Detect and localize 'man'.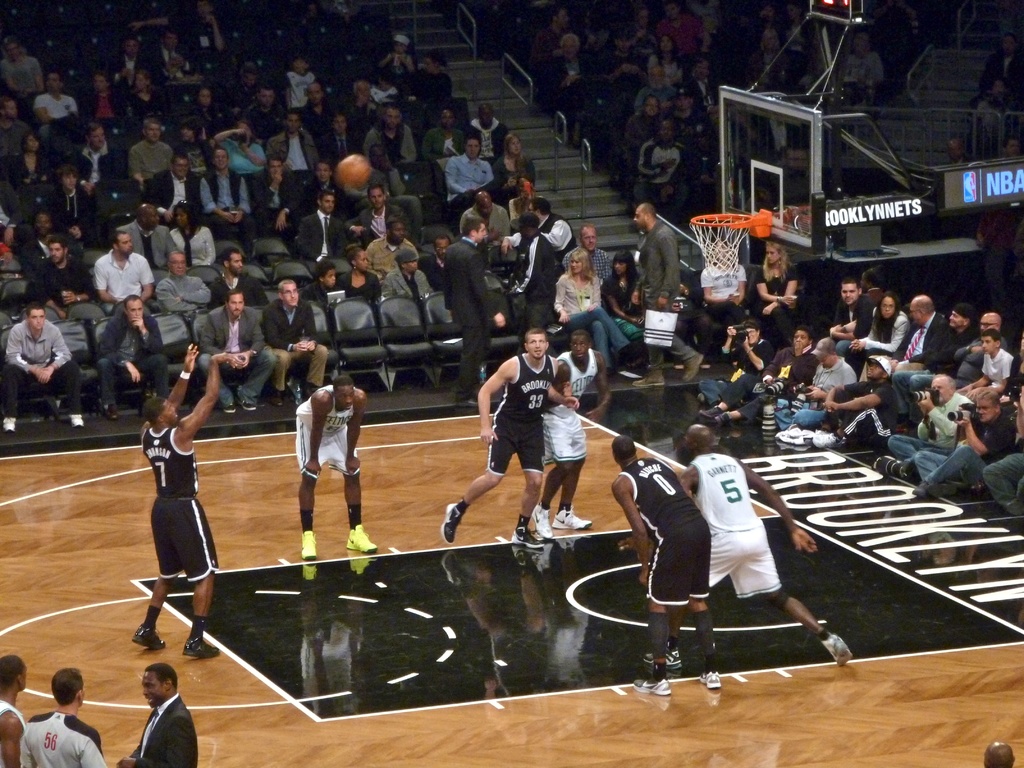
Localized at locate(536, 6, 576, 68).
